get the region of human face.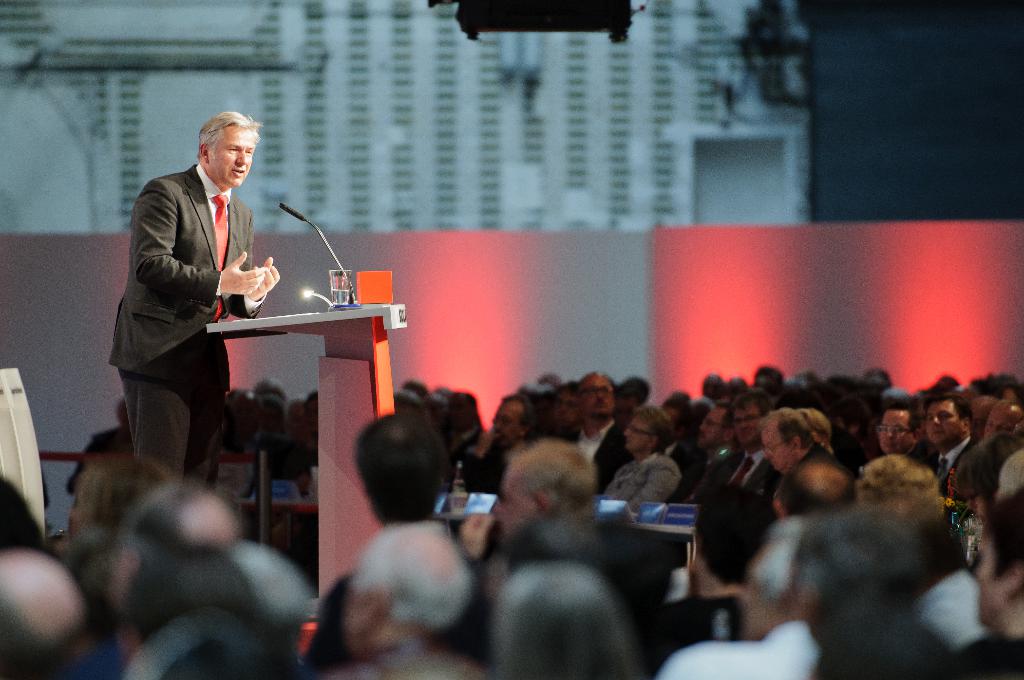
(703, 404, 722, 445).
